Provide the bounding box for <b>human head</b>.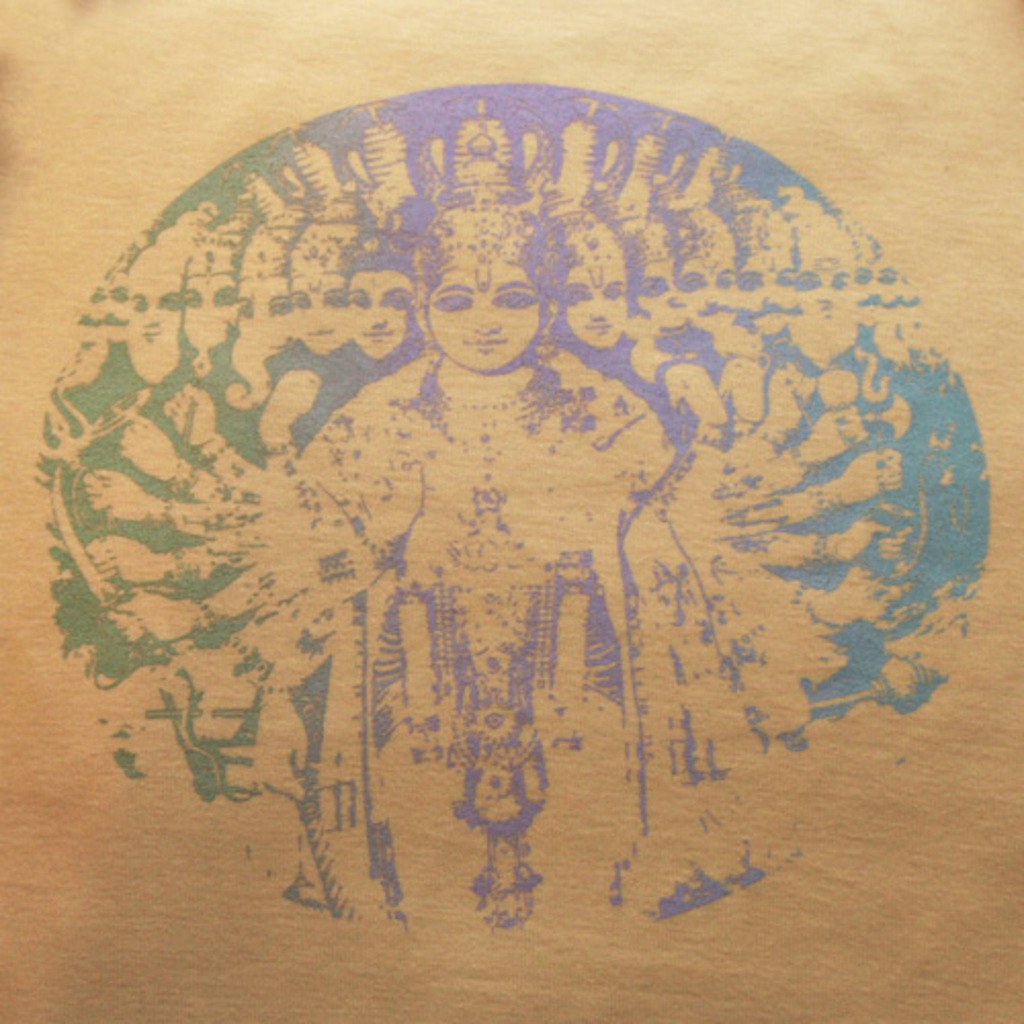
(285, 188, 358, 356).
